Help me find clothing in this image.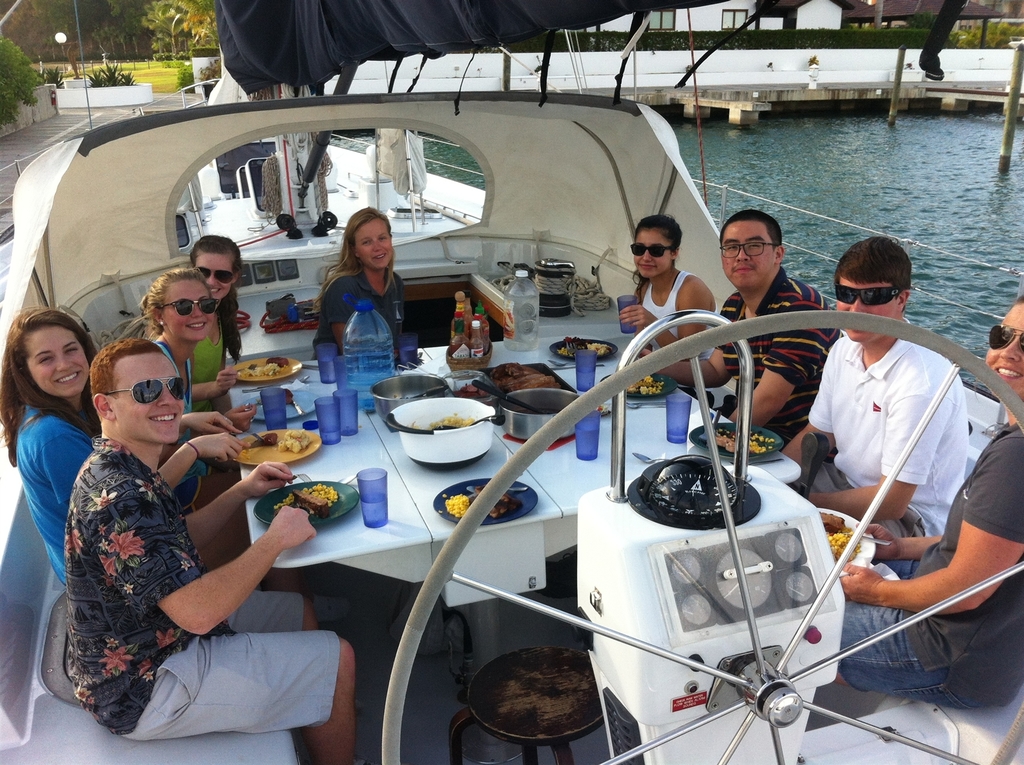
Found it: [636,270,714,363].
